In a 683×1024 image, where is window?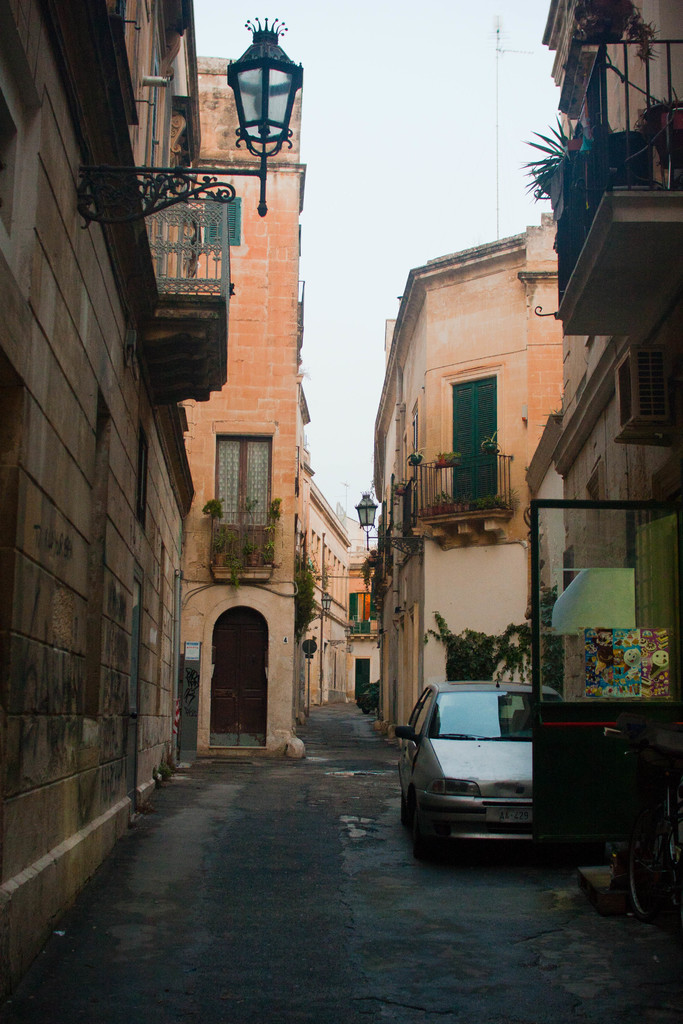
<box>560,49,609,202</box>.
